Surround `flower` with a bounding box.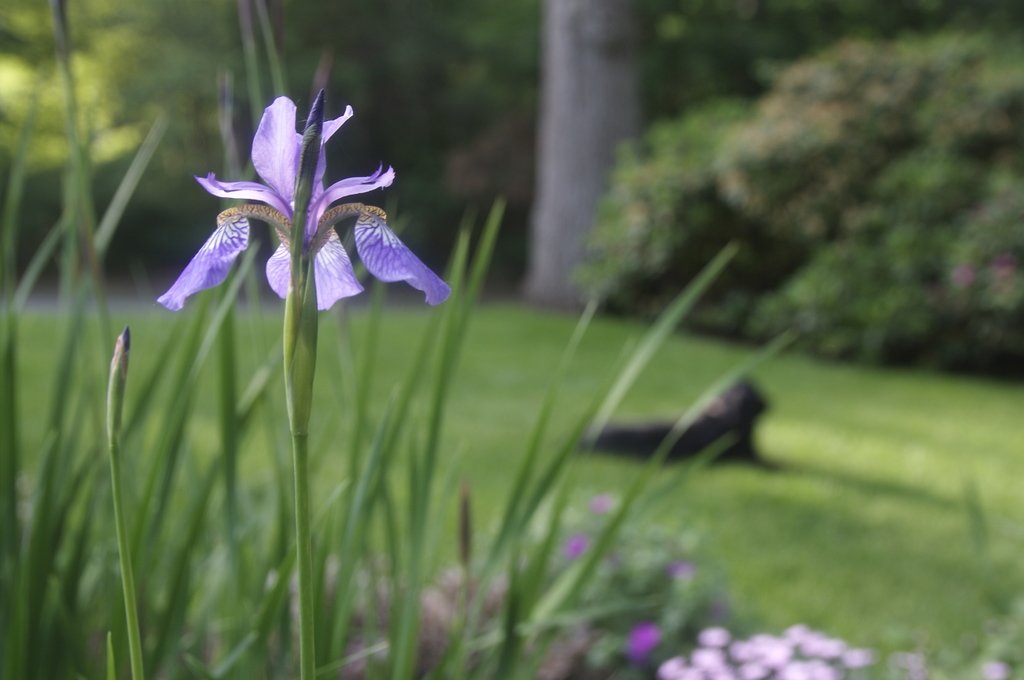
[165,77,428,322].
